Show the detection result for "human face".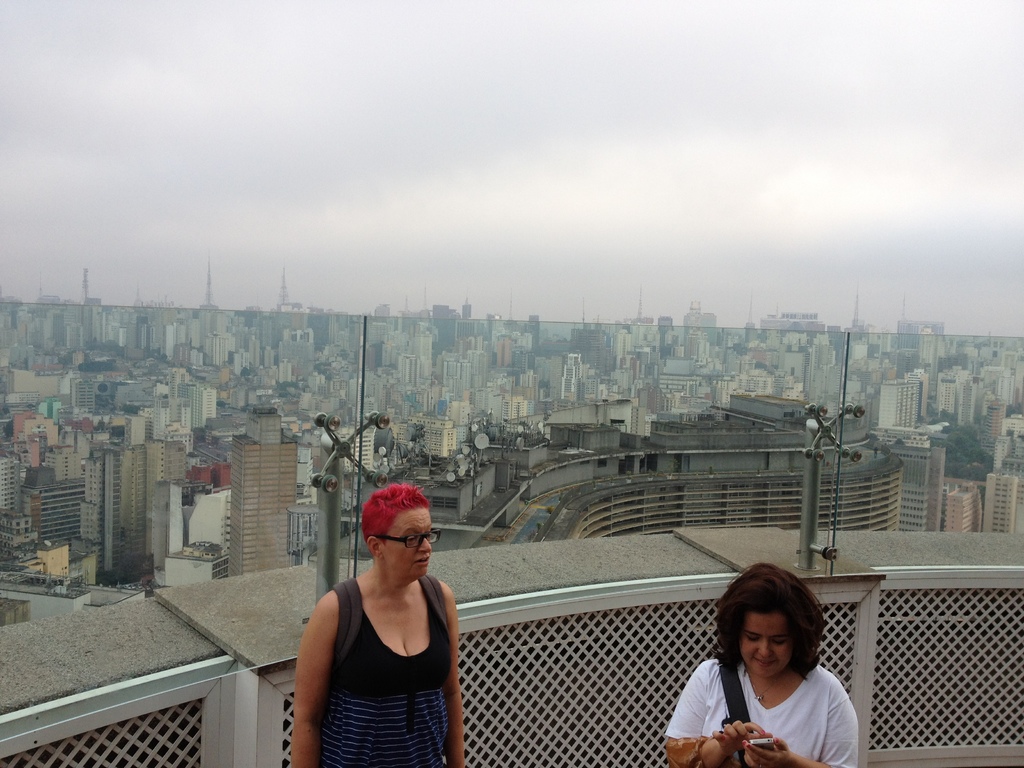
rect(742, 612, 792, 677).
